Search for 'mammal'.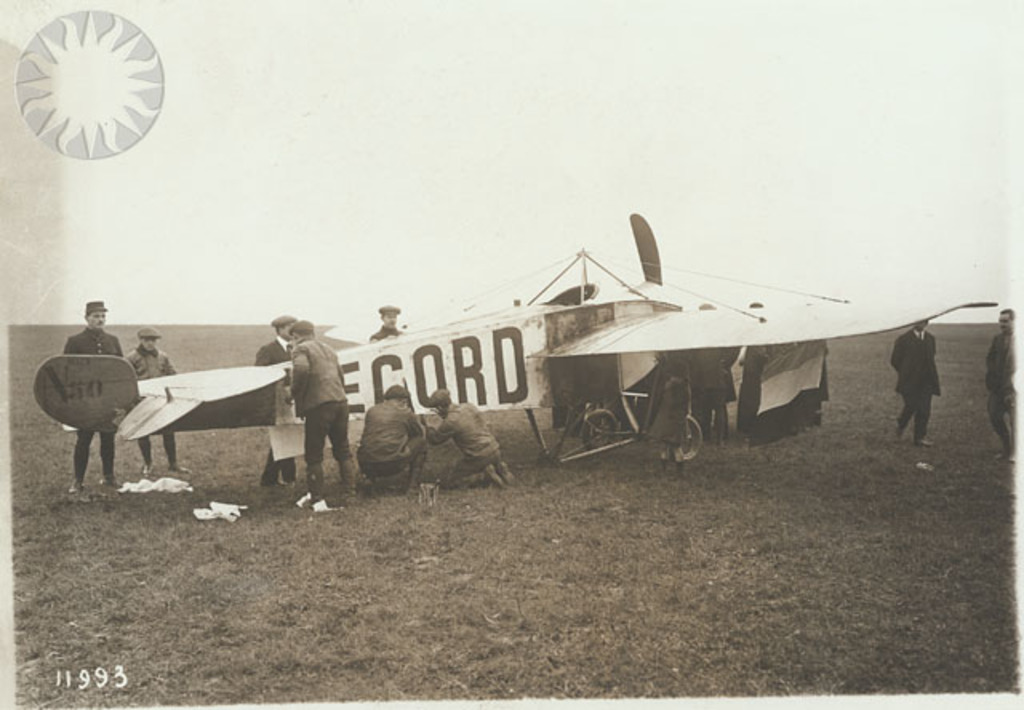
Found at x1=371, y1=302, x2=408, y2=339.
